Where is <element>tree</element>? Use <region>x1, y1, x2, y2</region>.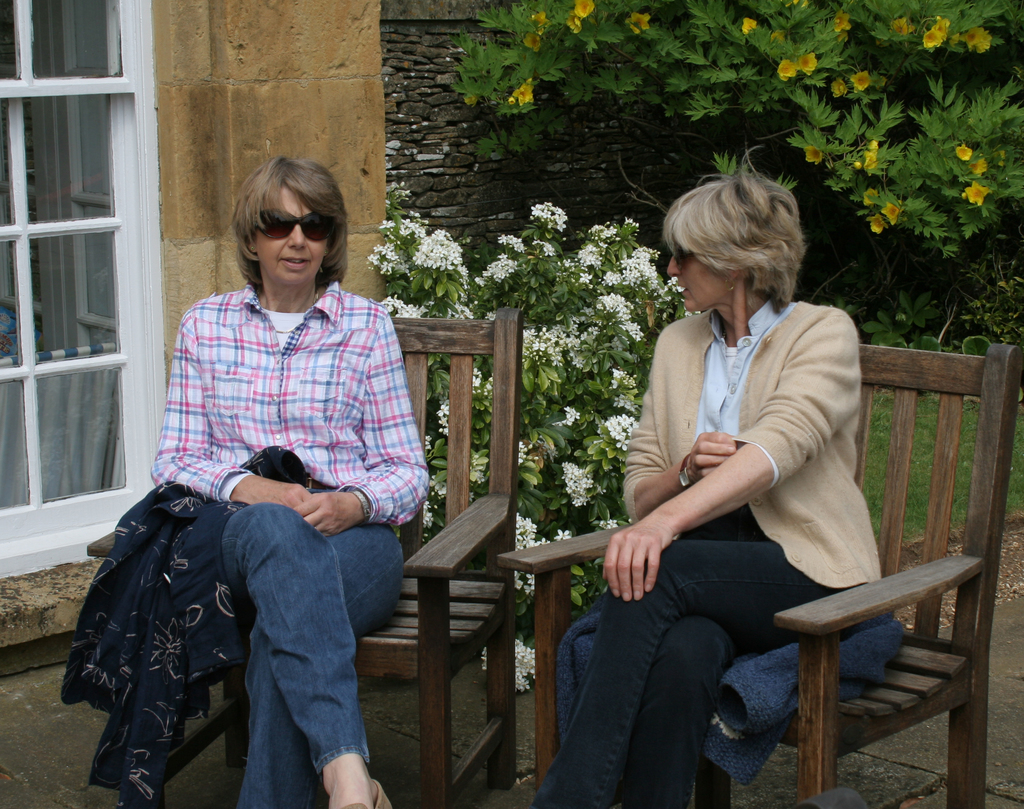
<region>431, 0, 1023, 318</region>.
